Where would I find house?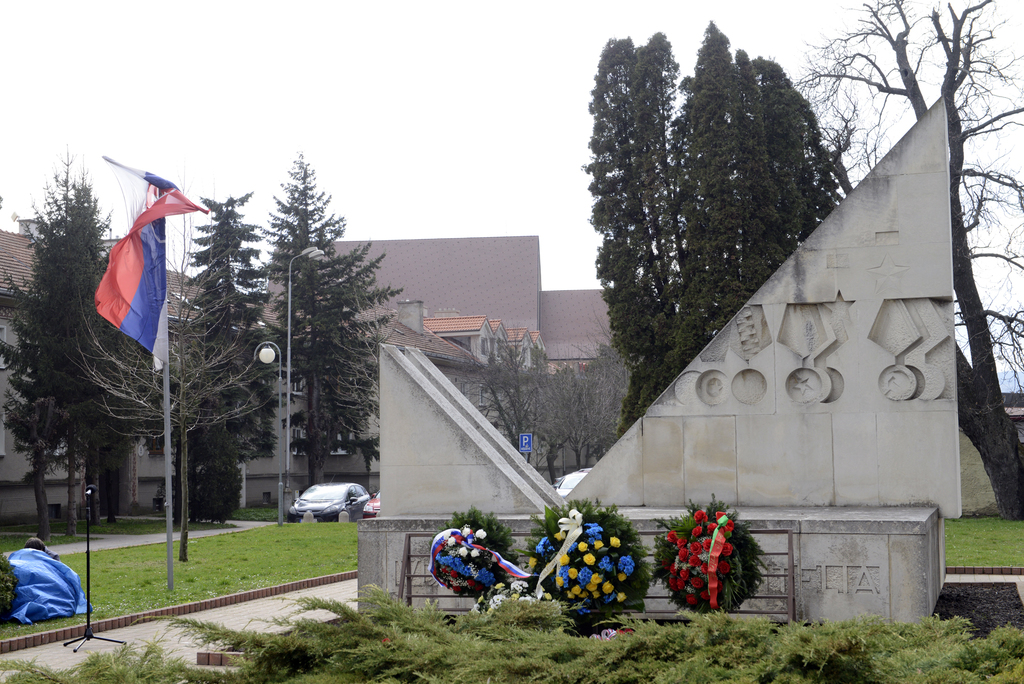
At <box>238,233,550,513</box>.
